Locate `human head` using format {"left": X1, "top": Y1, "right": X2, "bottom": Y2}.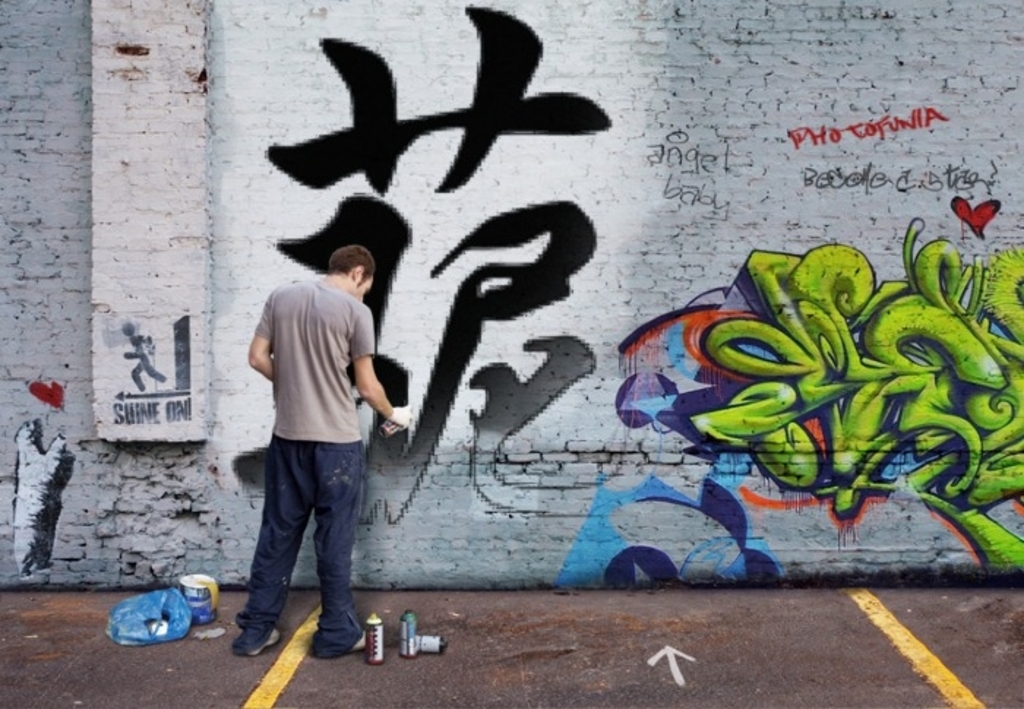
{"left": 326, "top": 250, "right": 372, "bottom": 295}.
